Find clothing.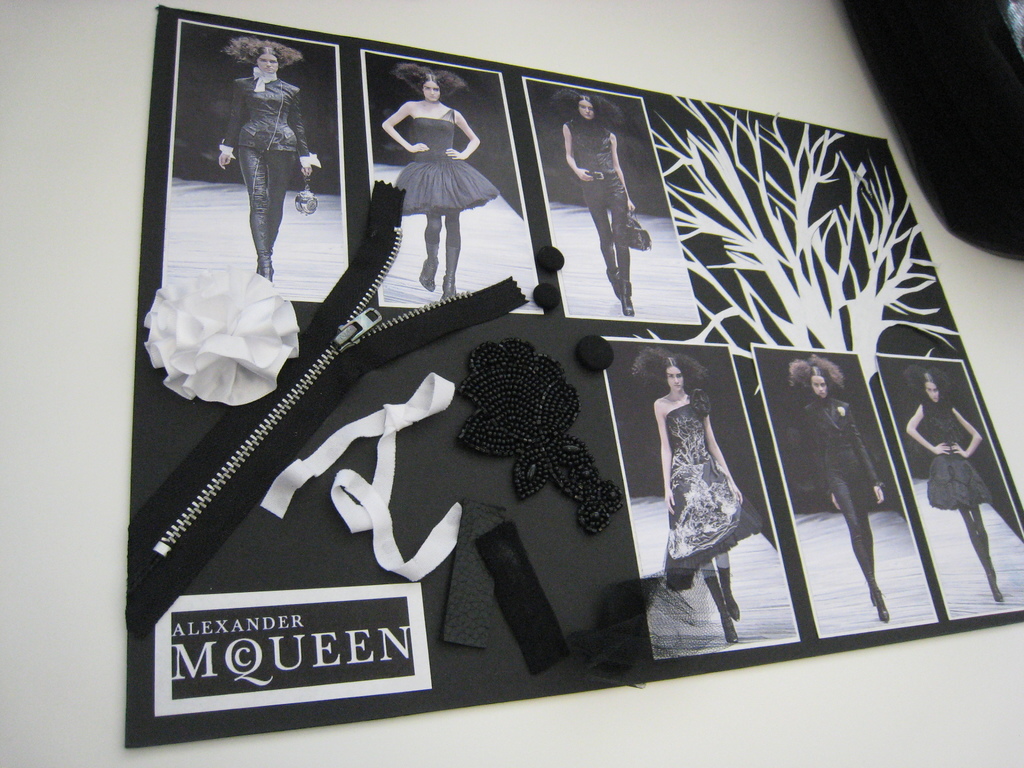
931, 395, 993, 543.
